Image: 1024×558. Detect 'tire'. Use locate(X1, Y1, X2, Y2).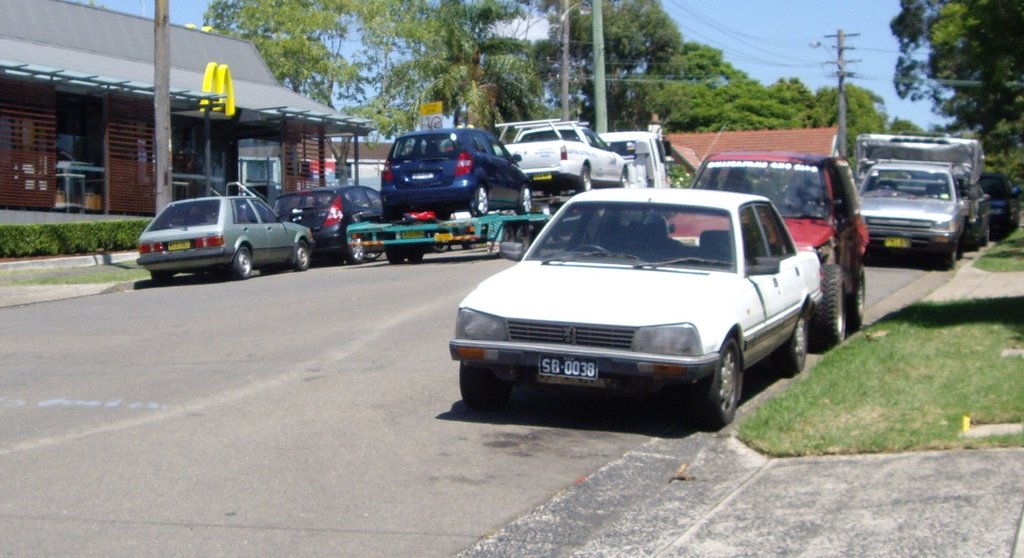
locate(148, 272, 172, 280).
